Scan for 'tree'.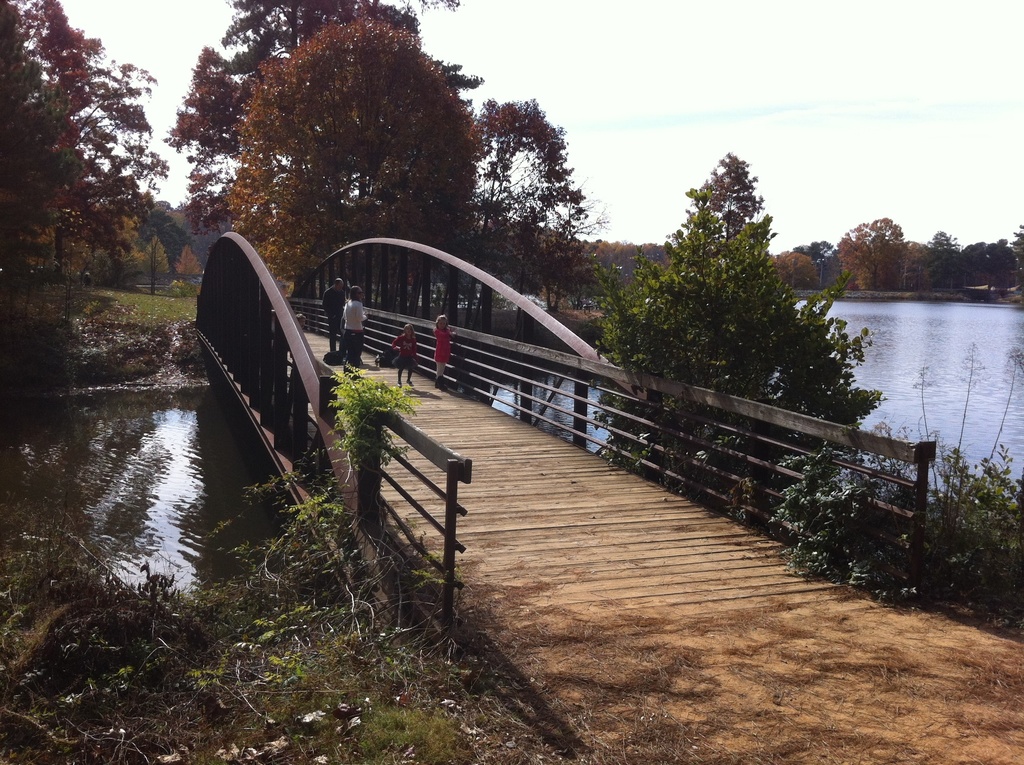
Scan result: bbox=[785, 252, 820, 287].
